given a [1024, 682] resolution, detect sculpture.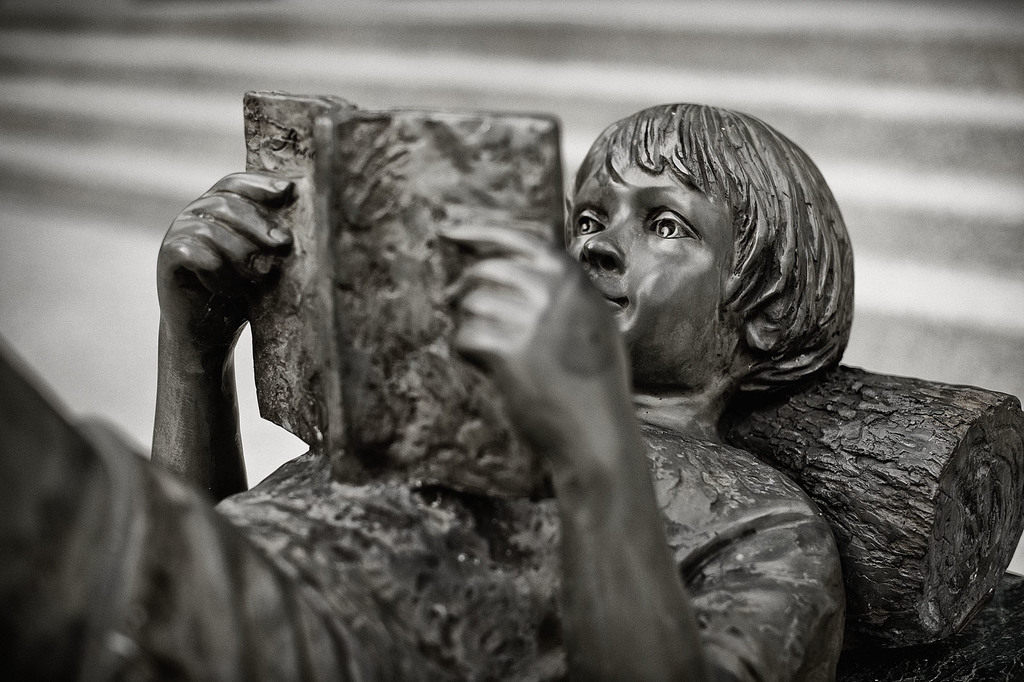
(x1=0, y1=91, x2=1023, y2=681).
